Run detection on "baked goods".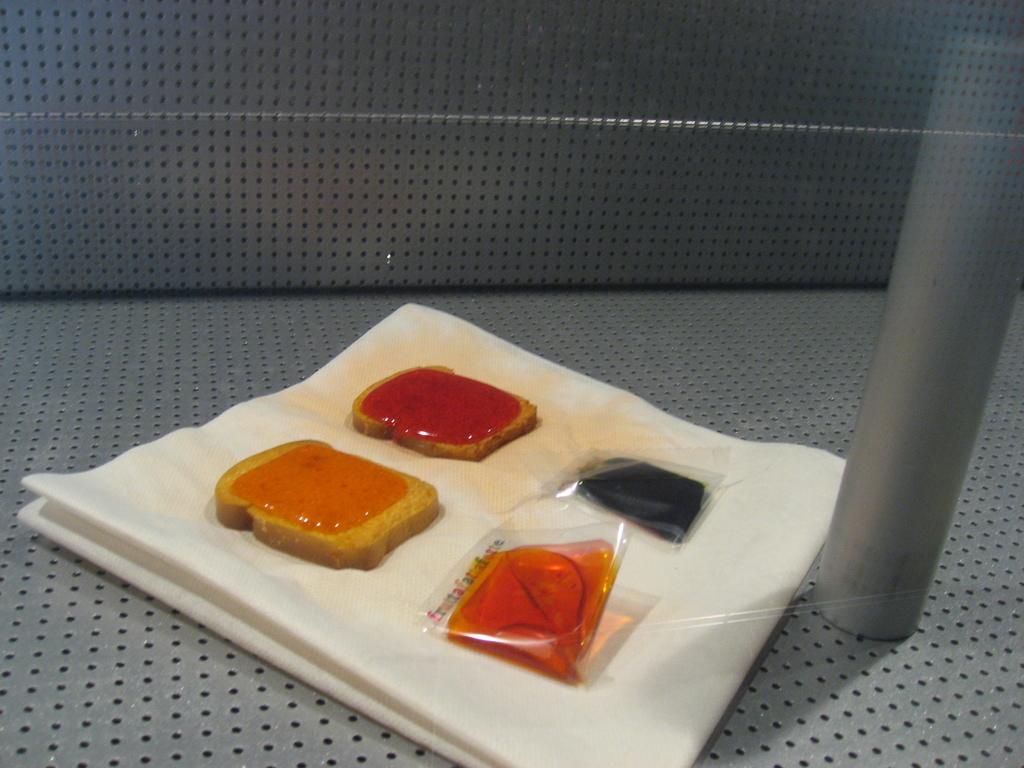
Result: region(234, 440, 440, 573).
